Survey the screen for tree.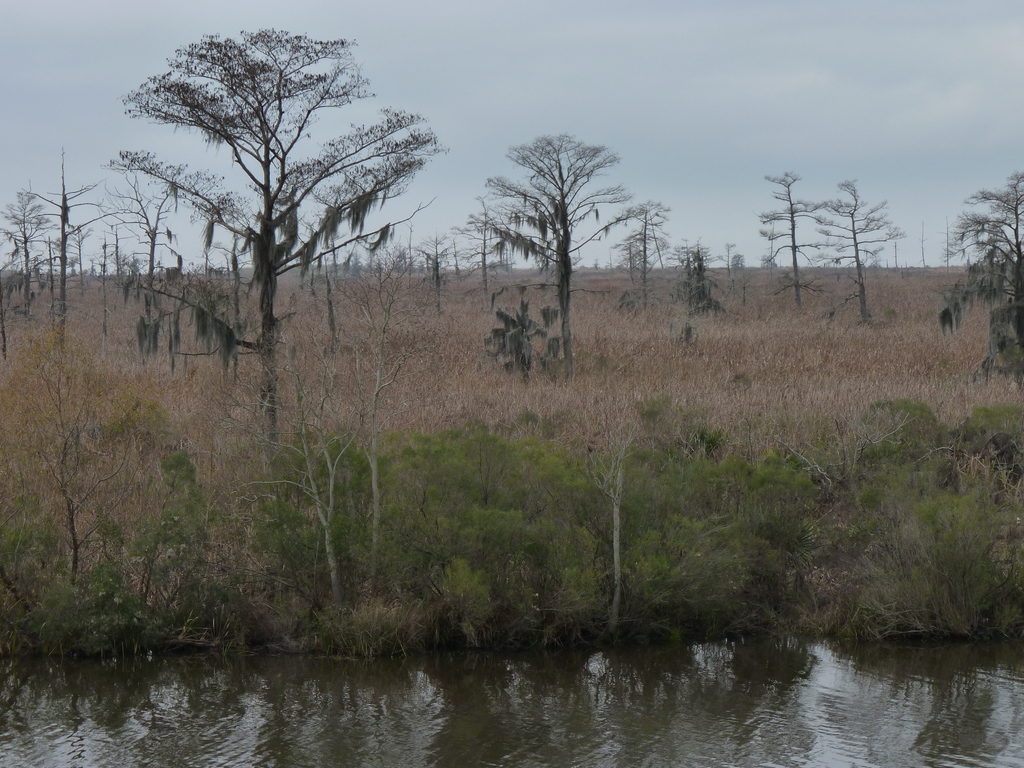
Survey found: left=801, top=177, right=903, bottom=328.
